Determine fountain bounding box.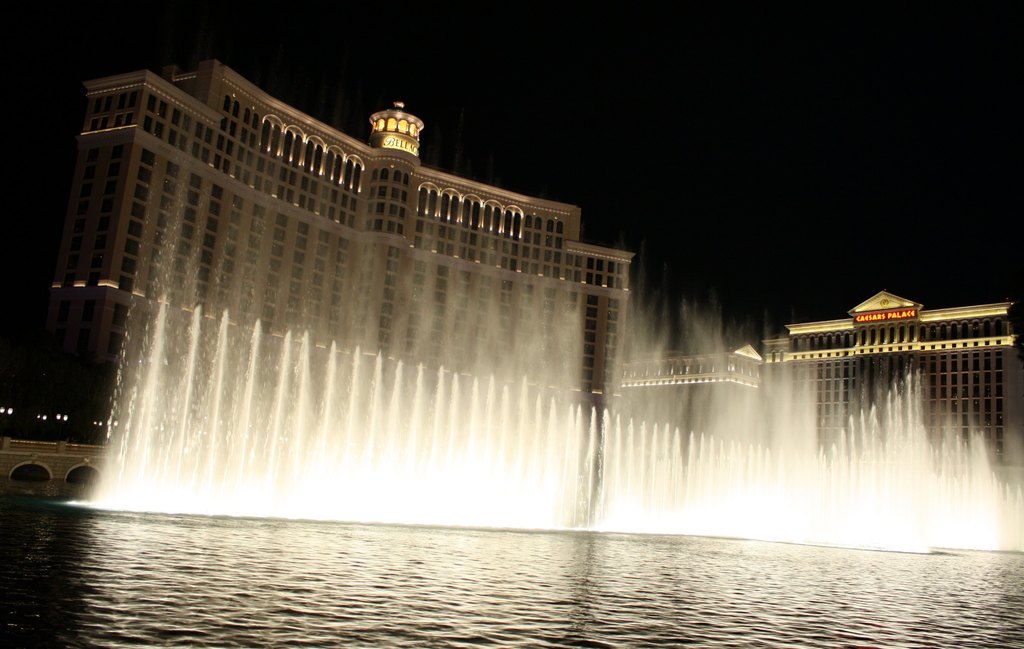
Determined: 76/204/1023/562.
